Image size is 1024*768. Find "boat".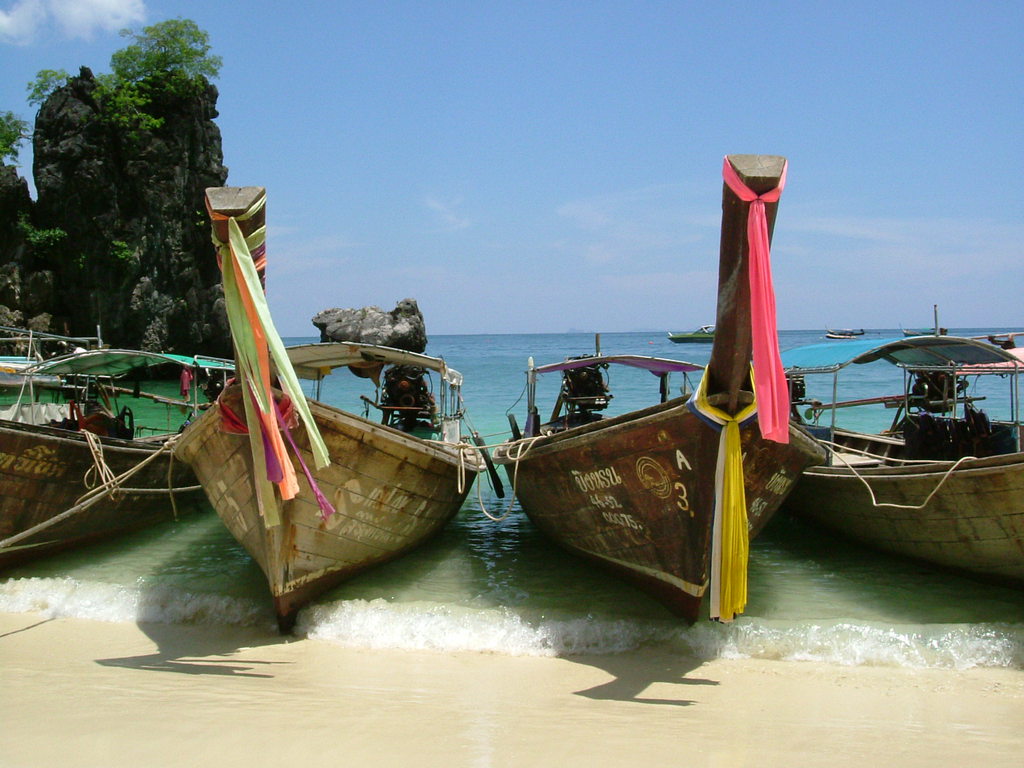
(787, 308, 1023, 584).
